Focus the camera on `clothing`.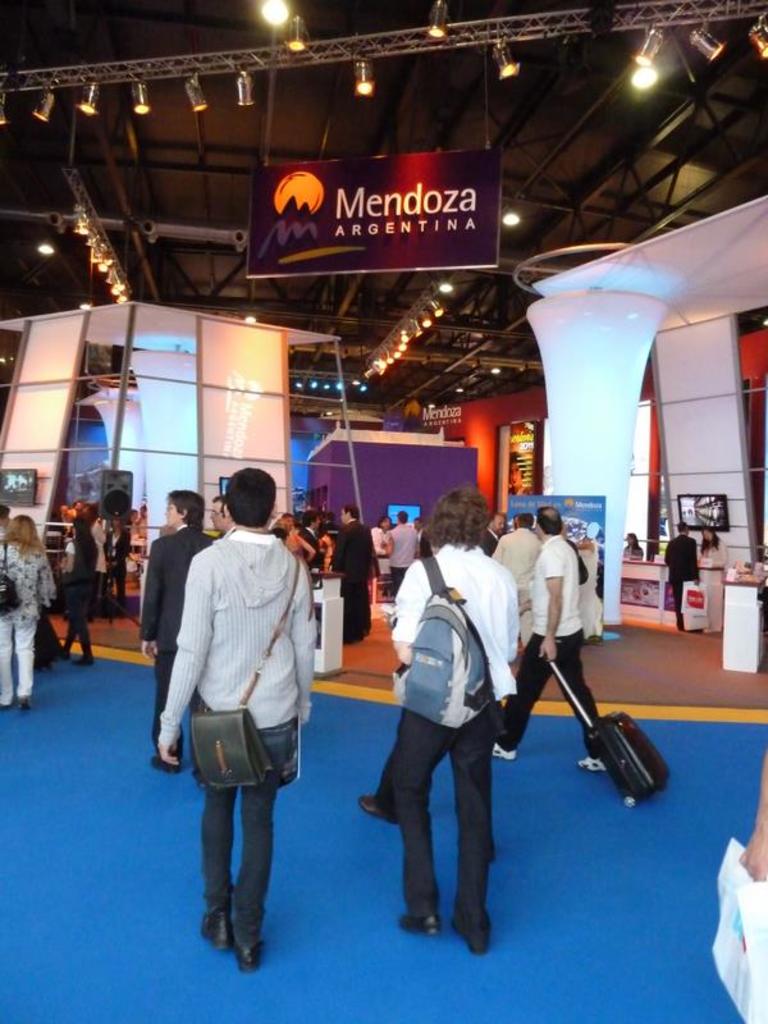
Focus region: [left=63, top=532, right=99, bottom=660].
